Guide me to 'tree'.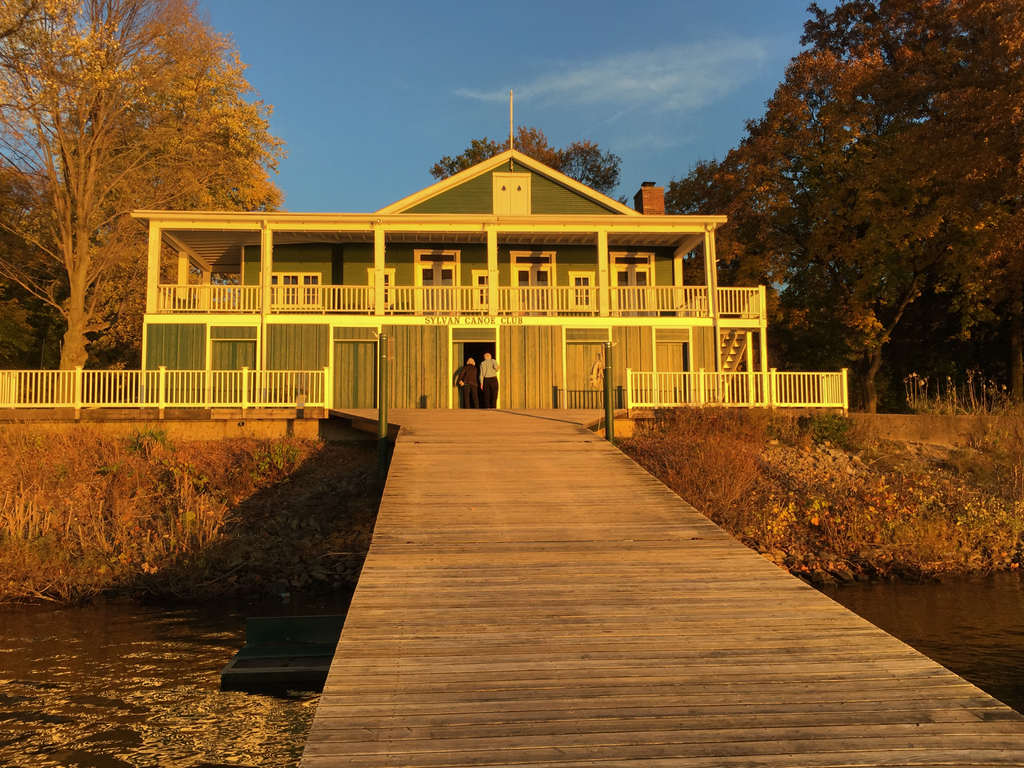
Guidance: [left=661, top=0, right=1023, bottom=415].
